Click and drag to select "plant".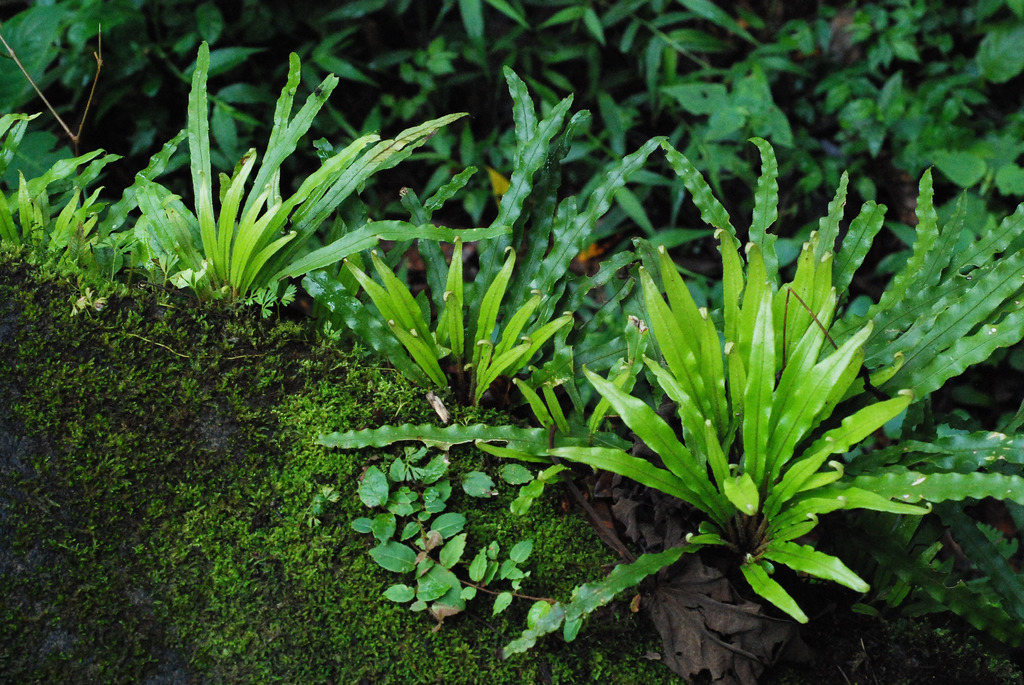
Selection: (x1=534, y1=138, x2=932, y2=627).
